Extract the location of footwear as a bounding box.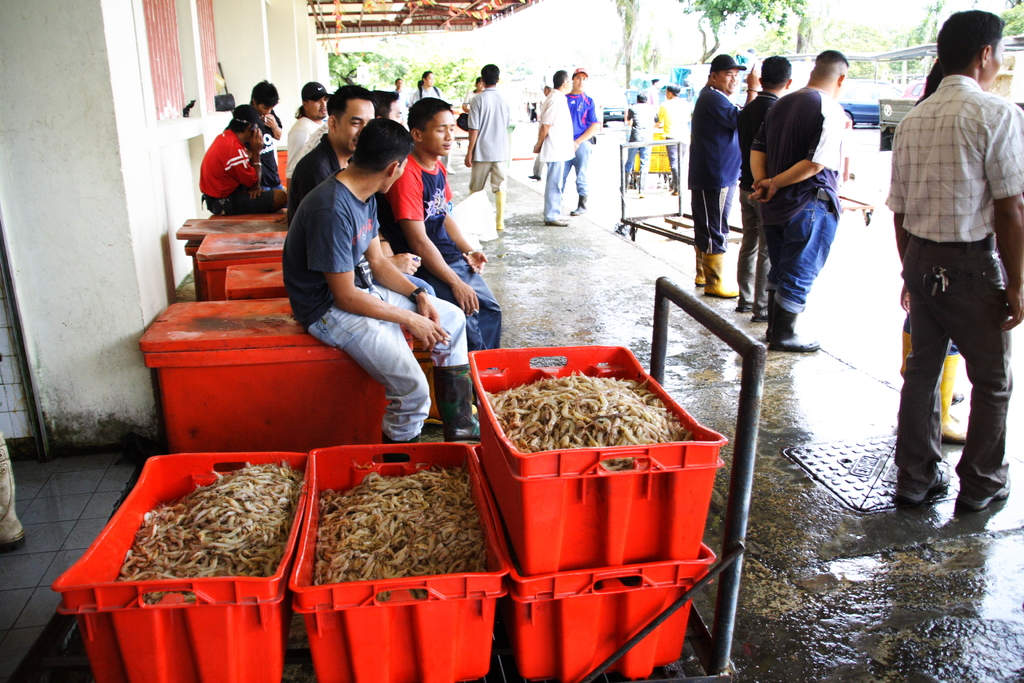
region(898, 454, 943, 503).
